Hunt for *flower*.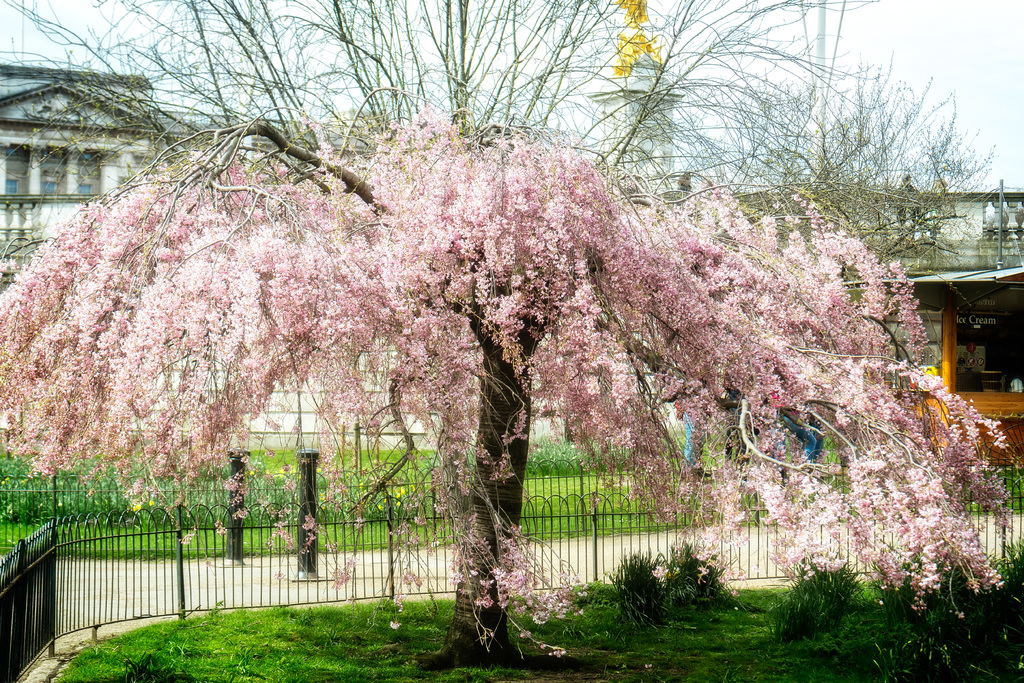
Hunted down at {"x1": 615, "y1": 65, "x2": 628, "y2": 76}.
